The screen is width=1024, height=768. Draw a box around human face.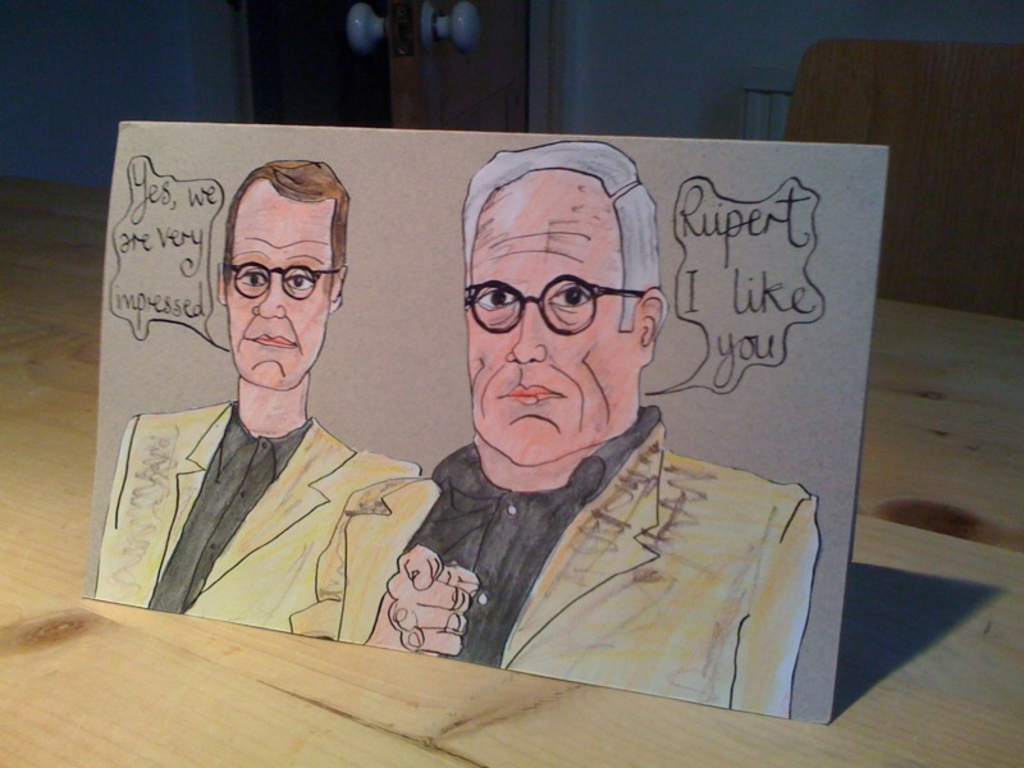
Rect(467, 172, 637, 463).
